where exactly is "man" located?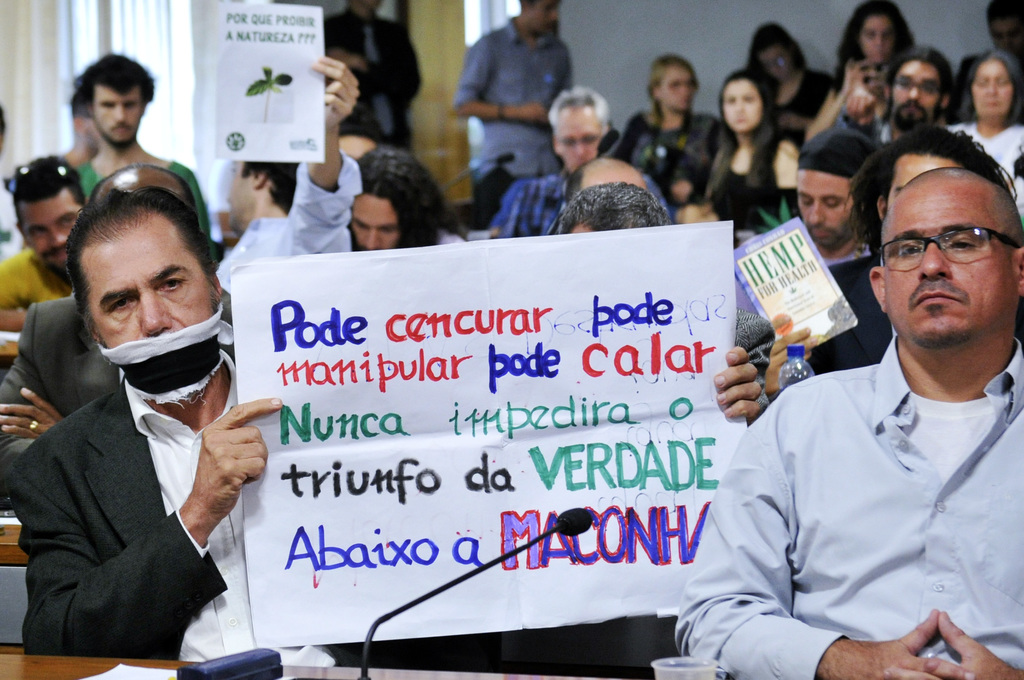
Its bounding box is (x1=449, y1=0, x2=578, y2=225).
